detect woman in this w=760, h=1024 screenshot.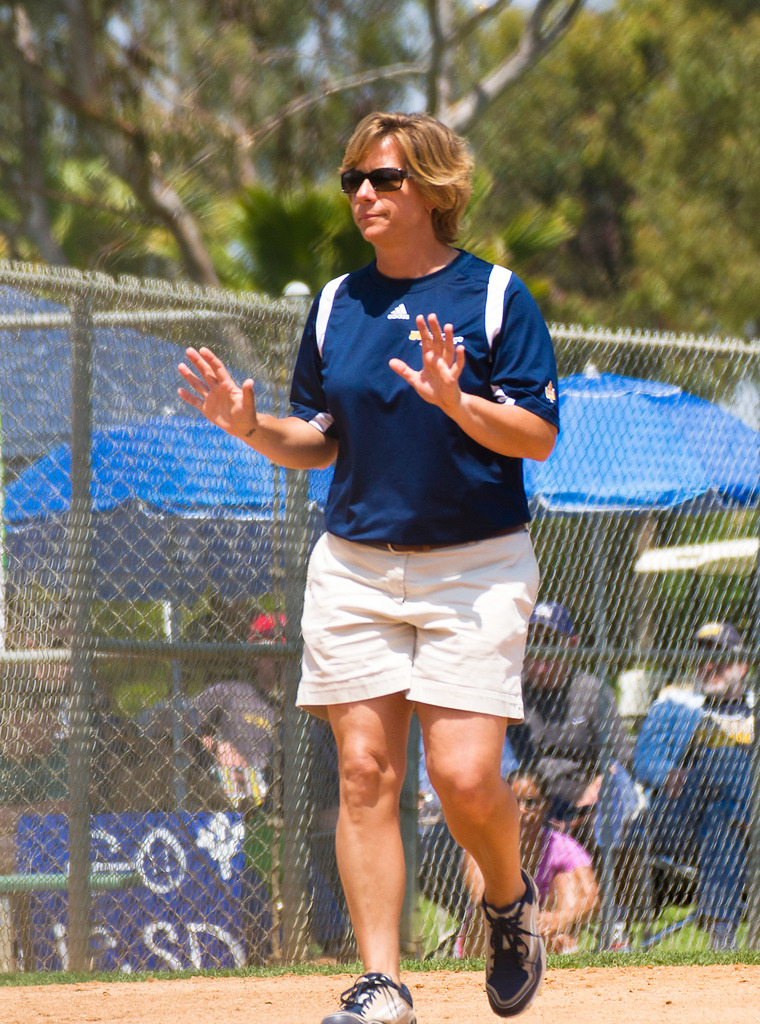
Detection: (left=461, top=767, right=599, bottom=954).
